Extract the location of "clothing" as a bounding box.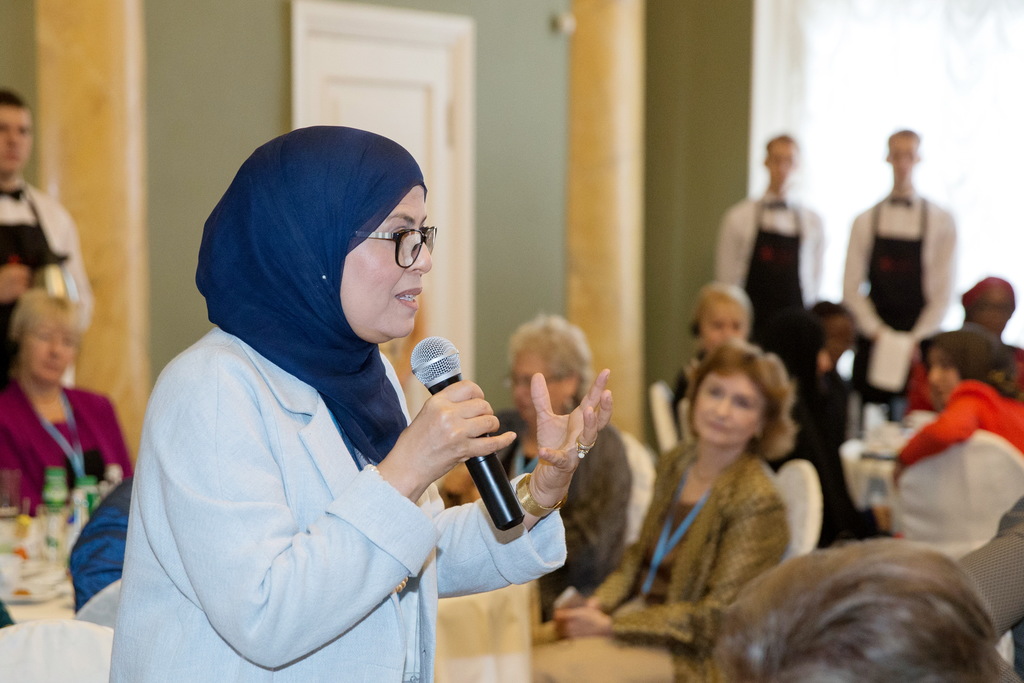
crop(109, 199, 545, 682).
